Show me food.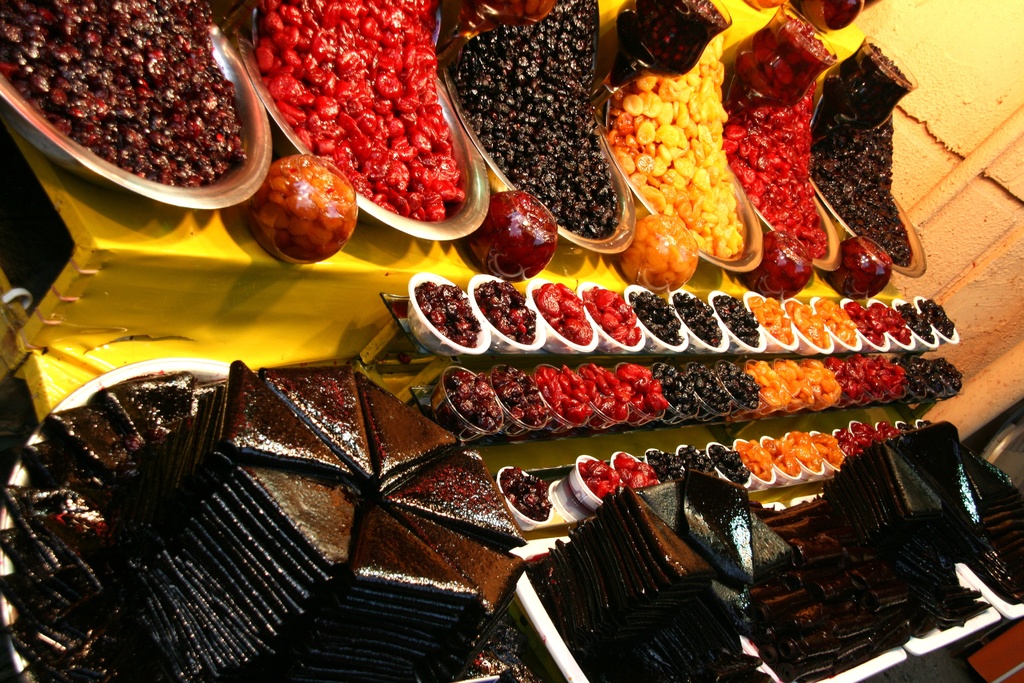
food is here: 896 304 932 344.
